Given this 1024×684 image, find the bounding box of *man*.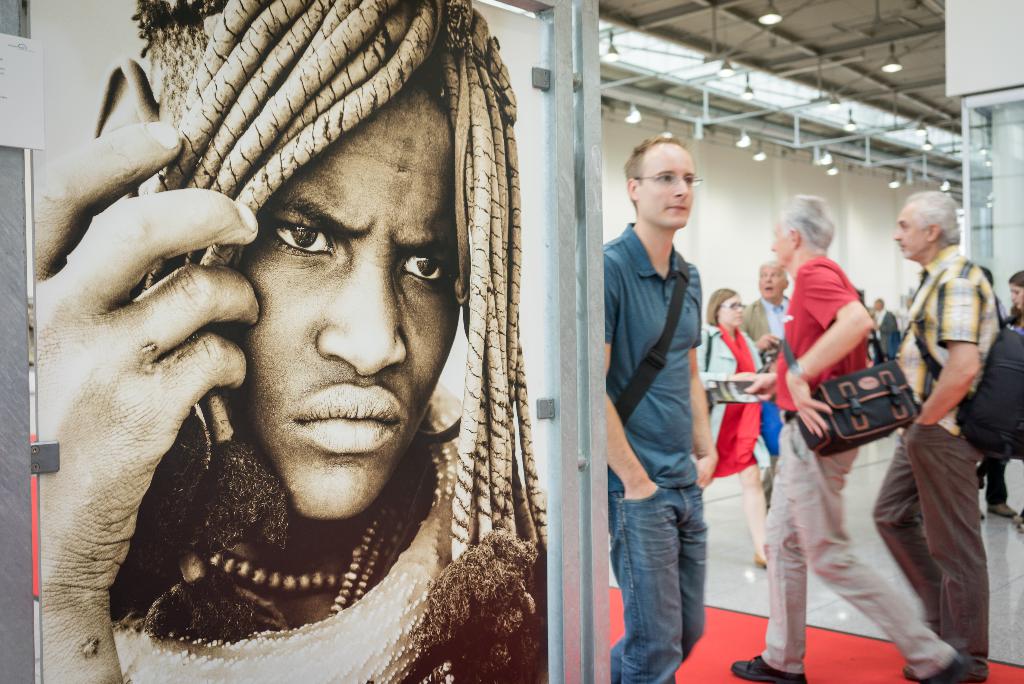
box=[871, 300, 897, 348].
